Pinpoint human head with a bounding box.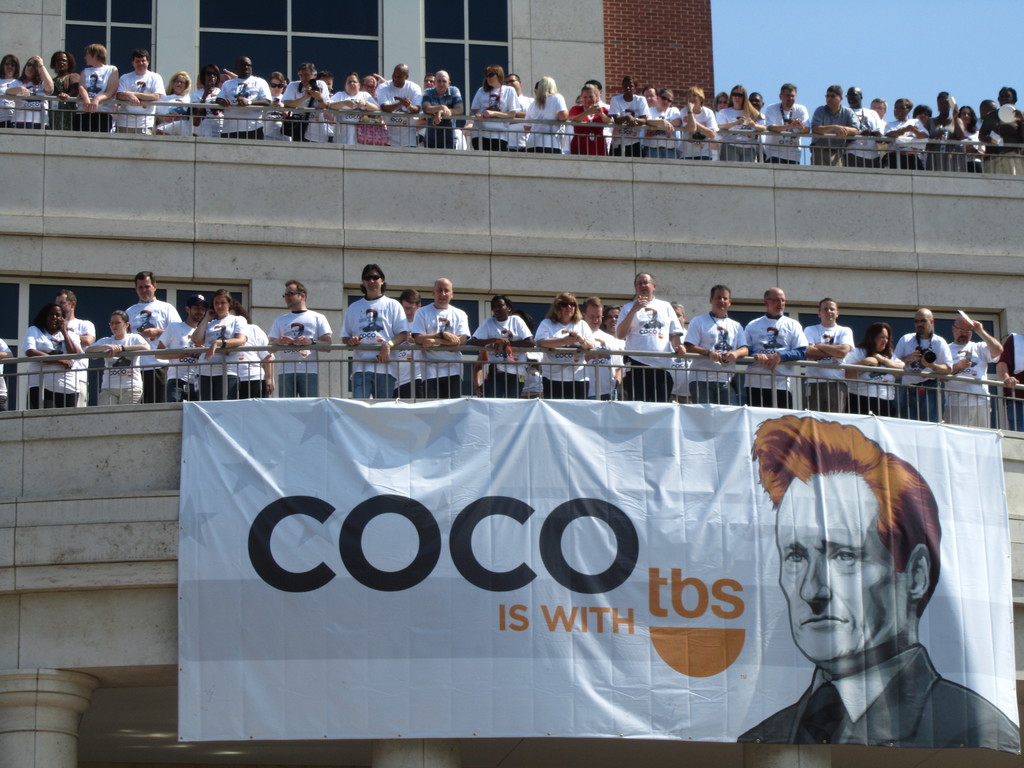
left=778, top=82, right=797, bottom=108.
